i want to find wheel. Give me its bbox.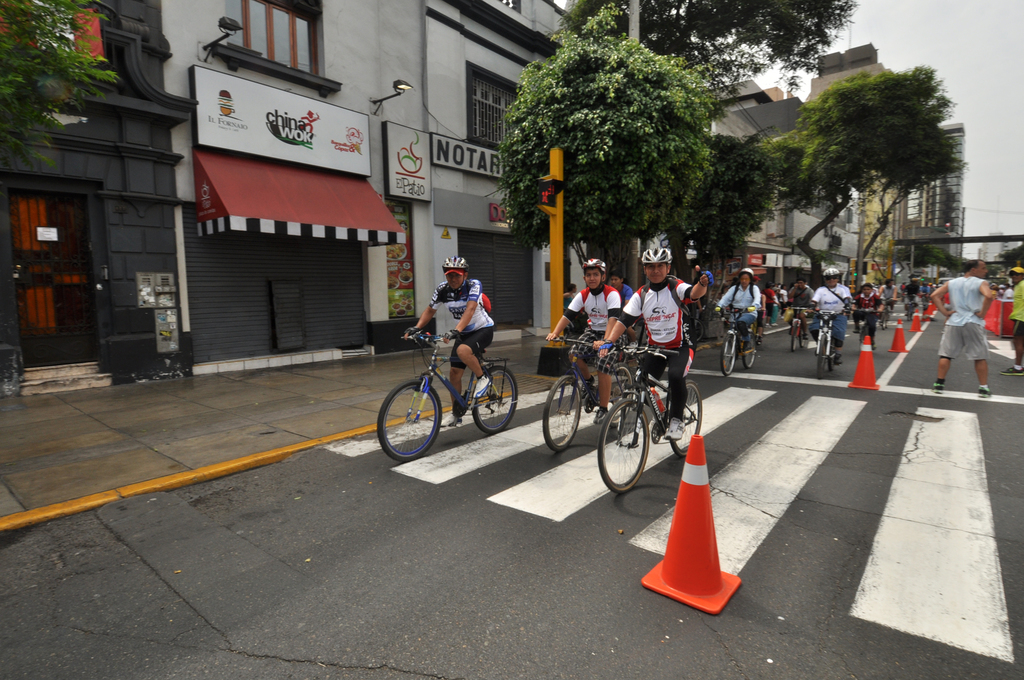
(609, 362, 636, 429).
